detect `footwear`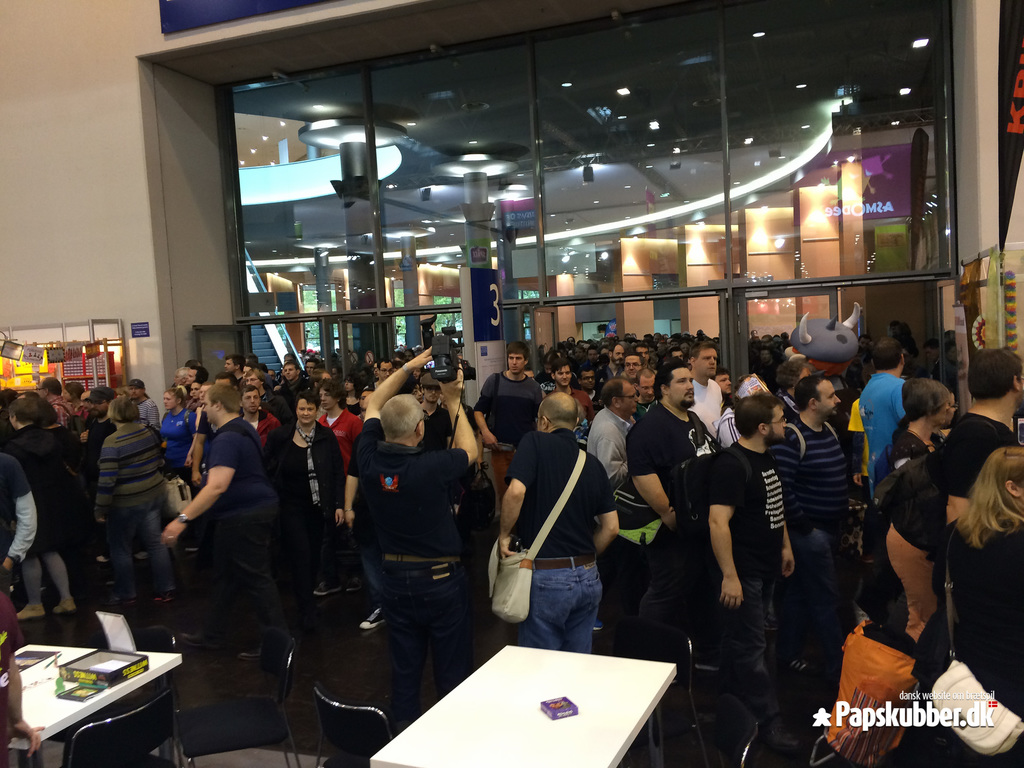
locate(234, 639, 266, 659)
